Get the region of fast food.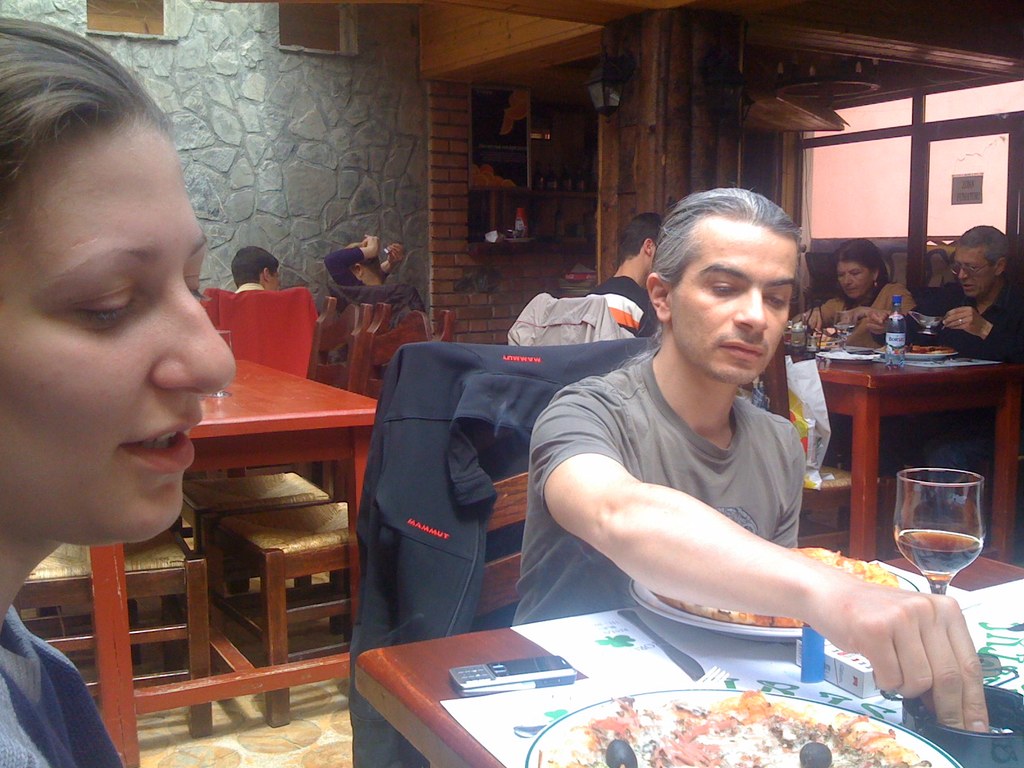
l=654, t=540, r=892, b=614.
